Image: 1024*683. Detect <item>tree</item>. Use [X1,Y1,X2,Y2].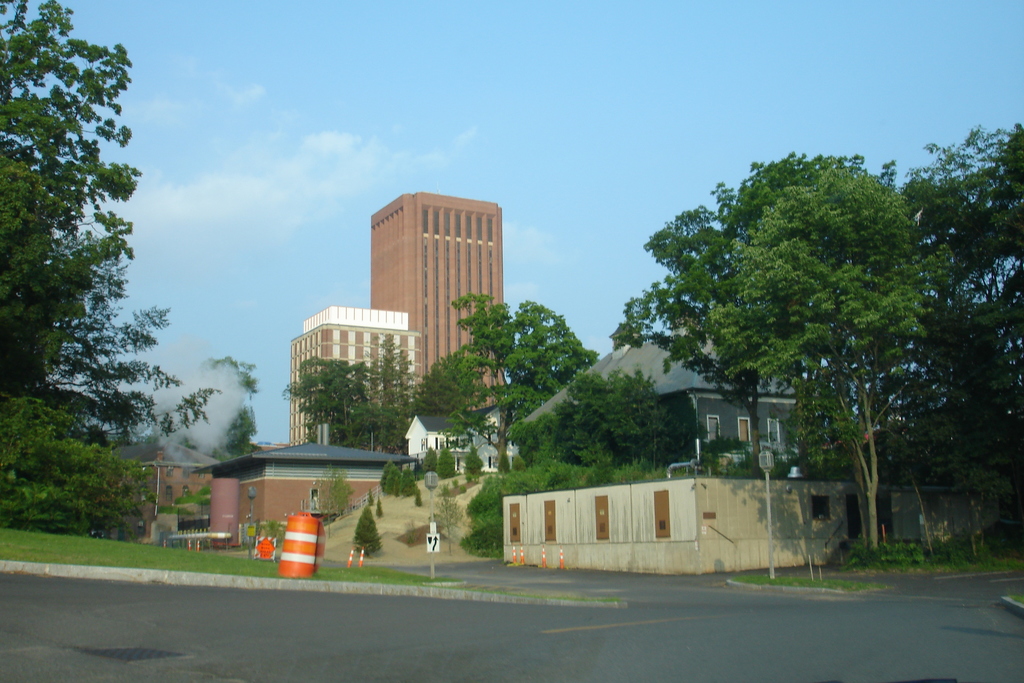
[340,501,400,566].
